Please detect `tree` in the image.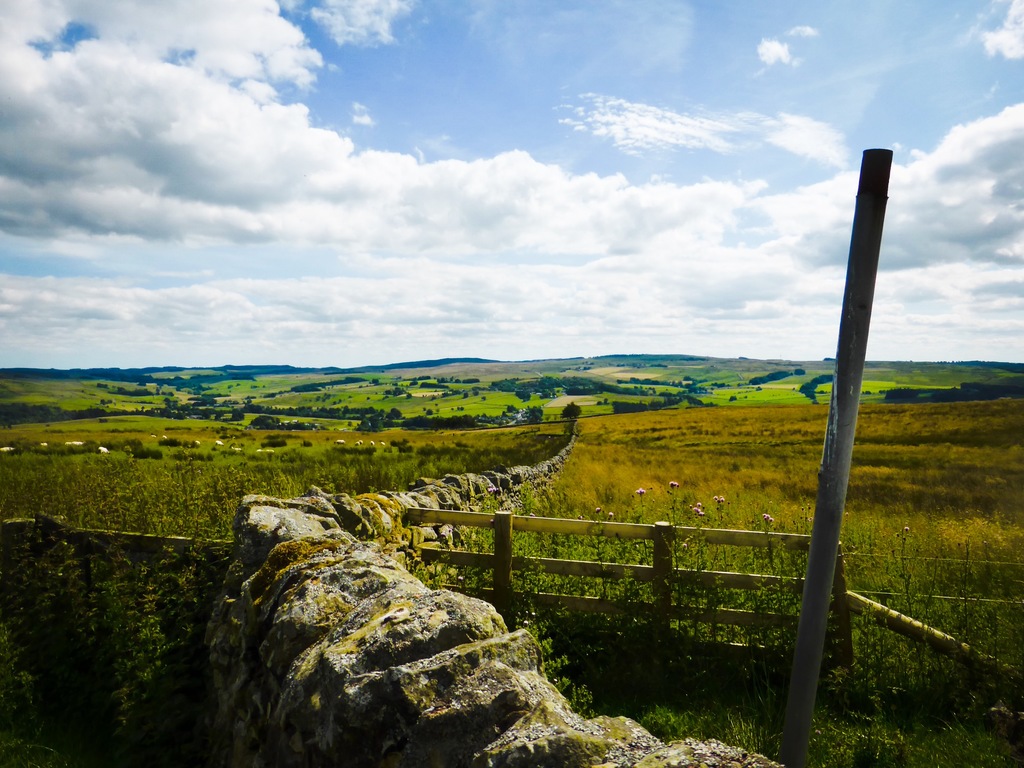
559/401/583/417.
